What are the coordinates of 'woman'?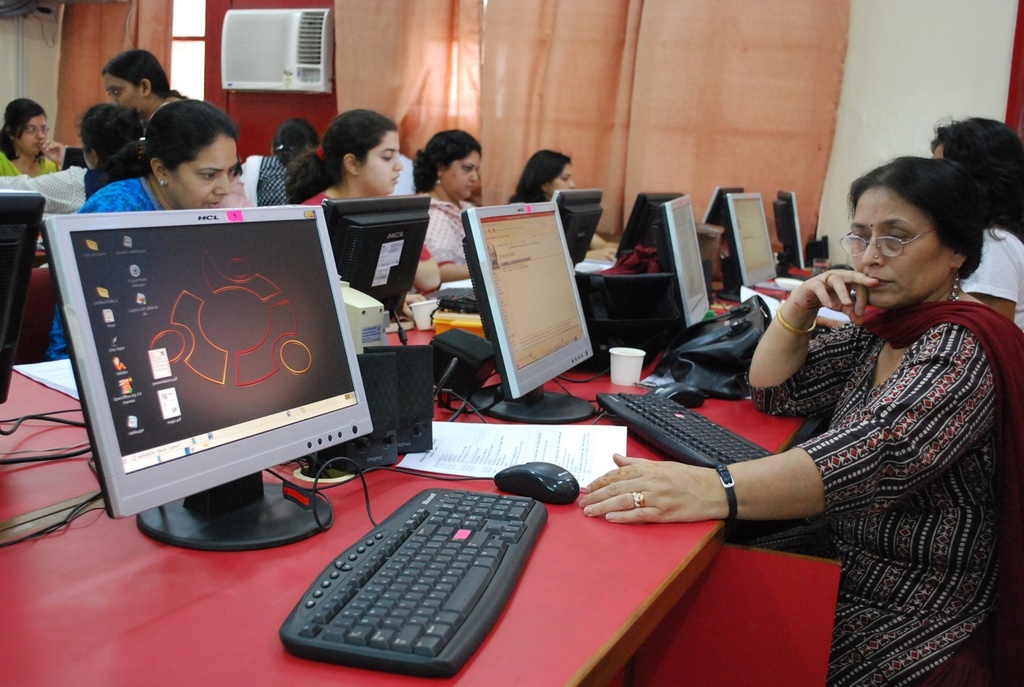
rect(238, 120, 330, 200).
